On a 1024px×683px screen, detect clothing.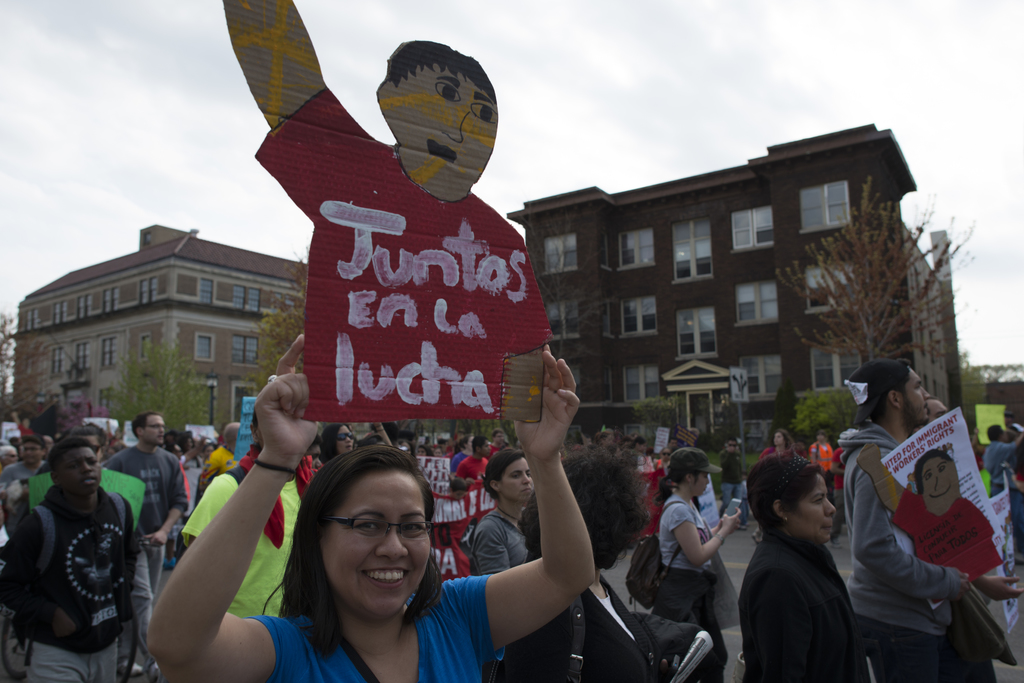
<box>741,488,871,680</box>.
